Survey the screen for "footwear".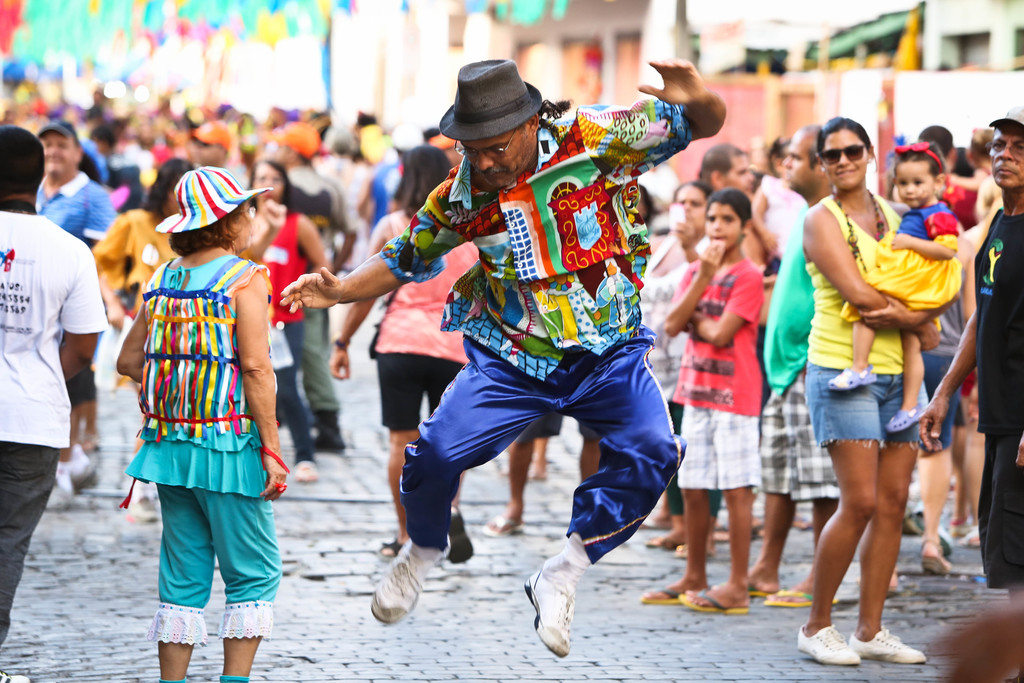
Survey found: (left=669, top=547, right=717, bottom=561).
